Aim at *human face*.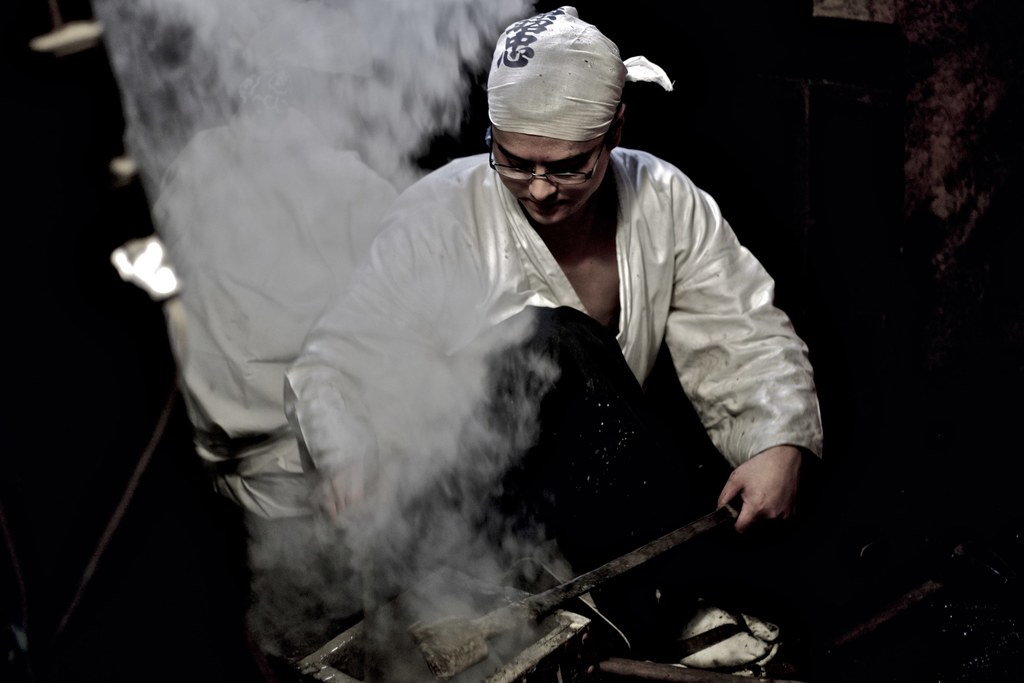
Aimed at bbox(493, 131, 611, 224).
